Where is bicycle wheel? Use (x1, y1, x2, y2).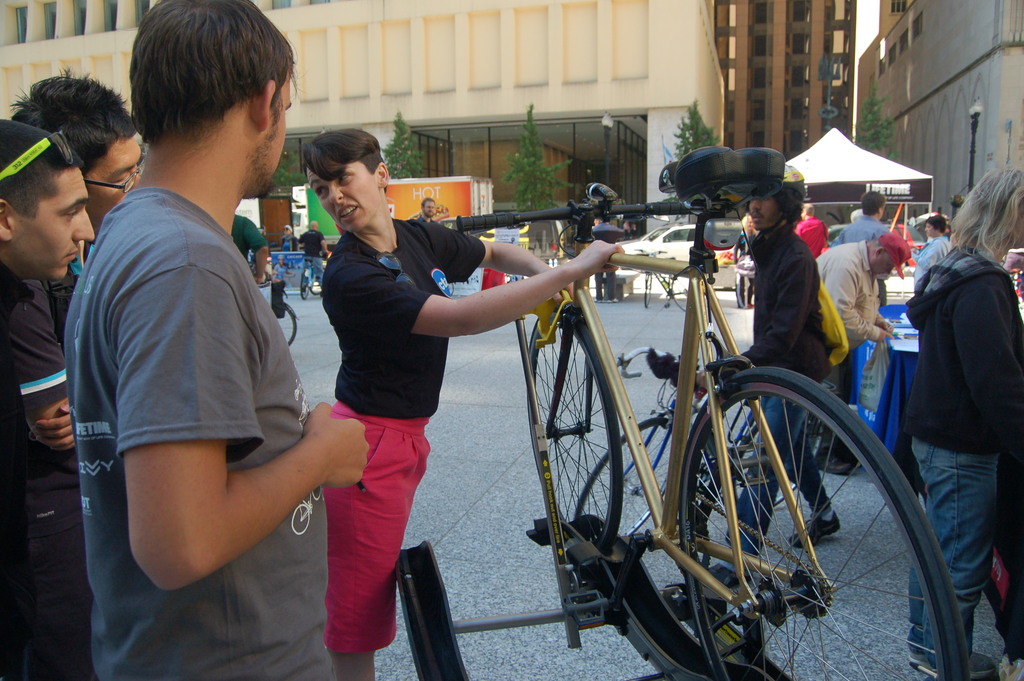
(679, 379, 991, 680).
